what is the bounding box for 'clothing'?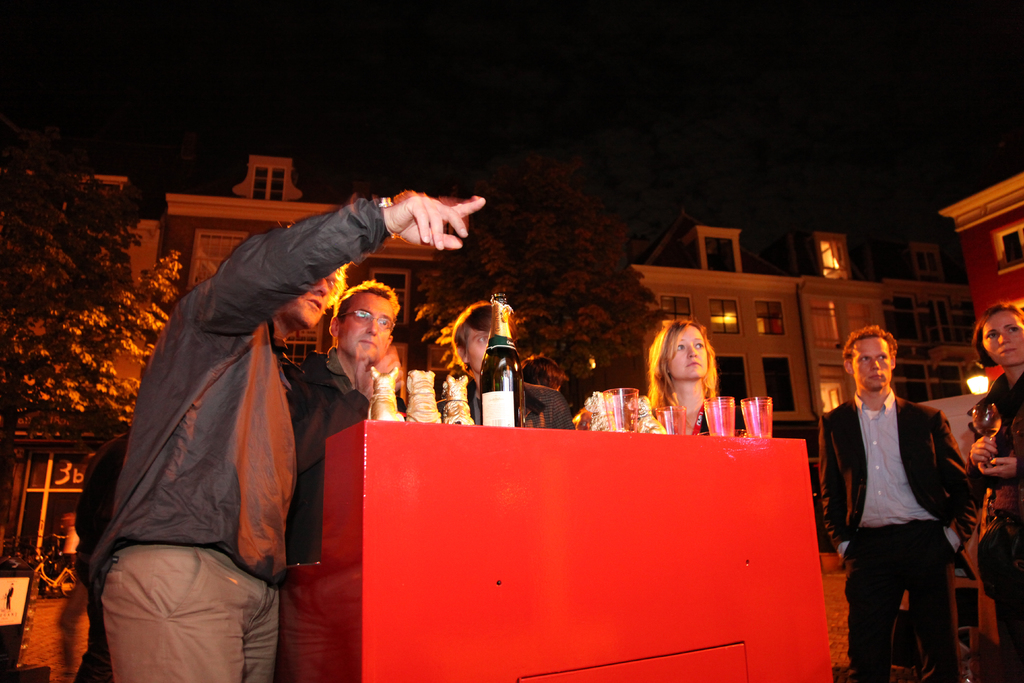
657/399/711/436.
